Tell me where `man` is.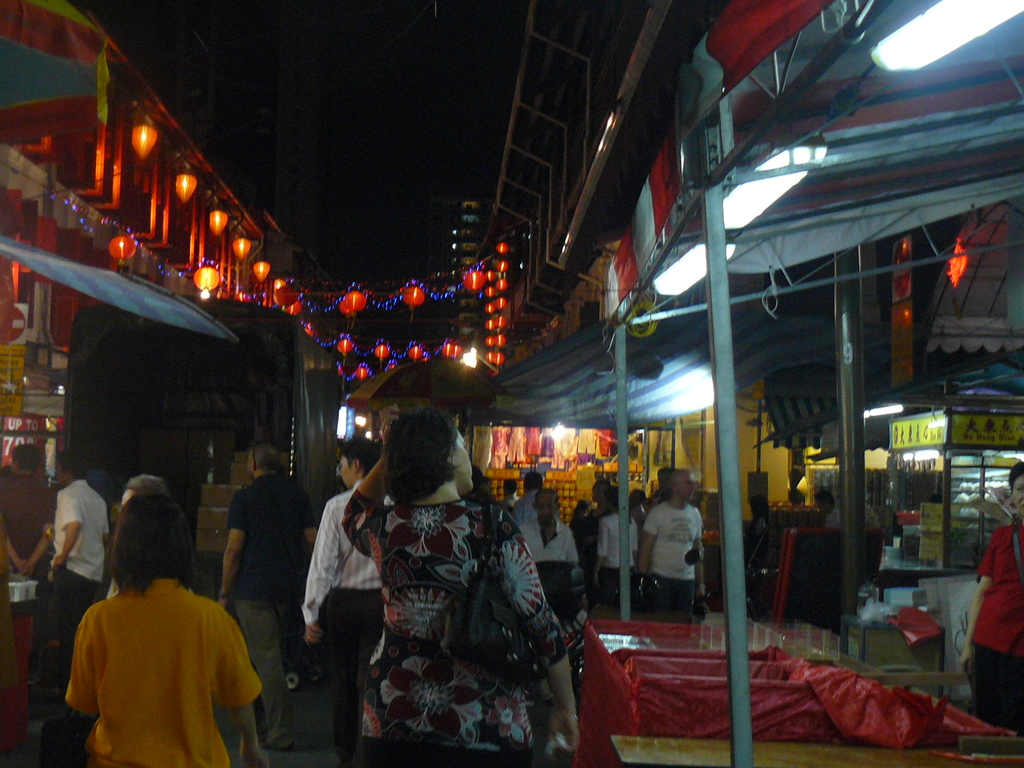
`man` is at bbox(514, 486, 579, 570).
